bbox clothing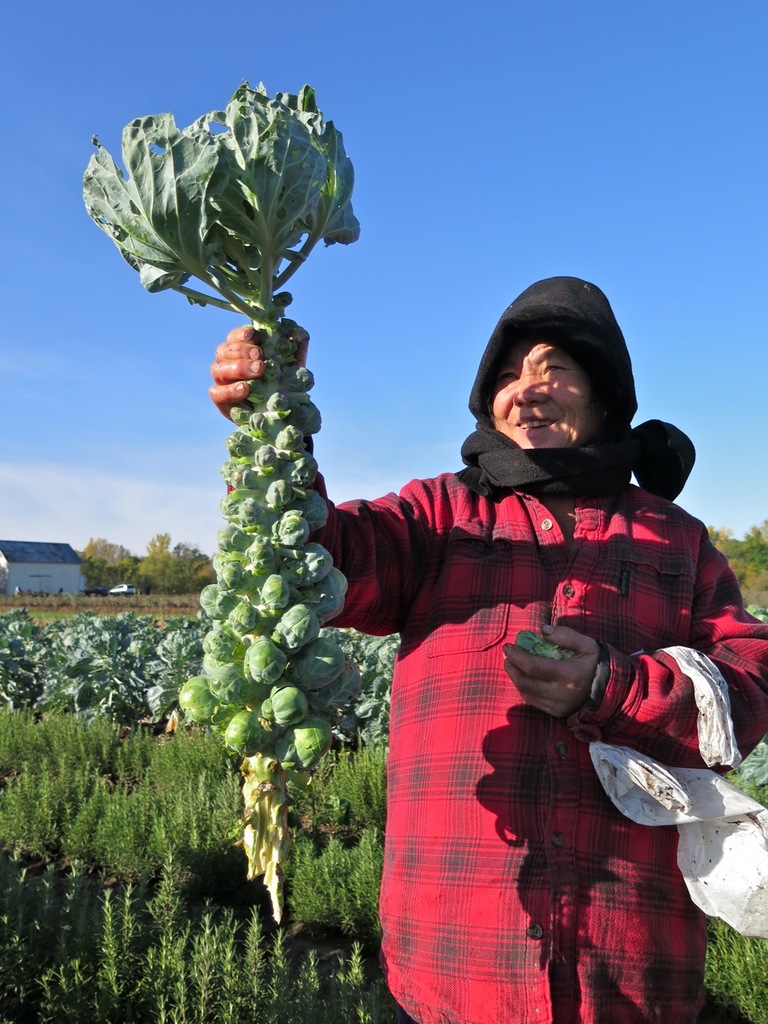
{"x1": 381, "y1": 445, "x2": 711, "y2": 995}
